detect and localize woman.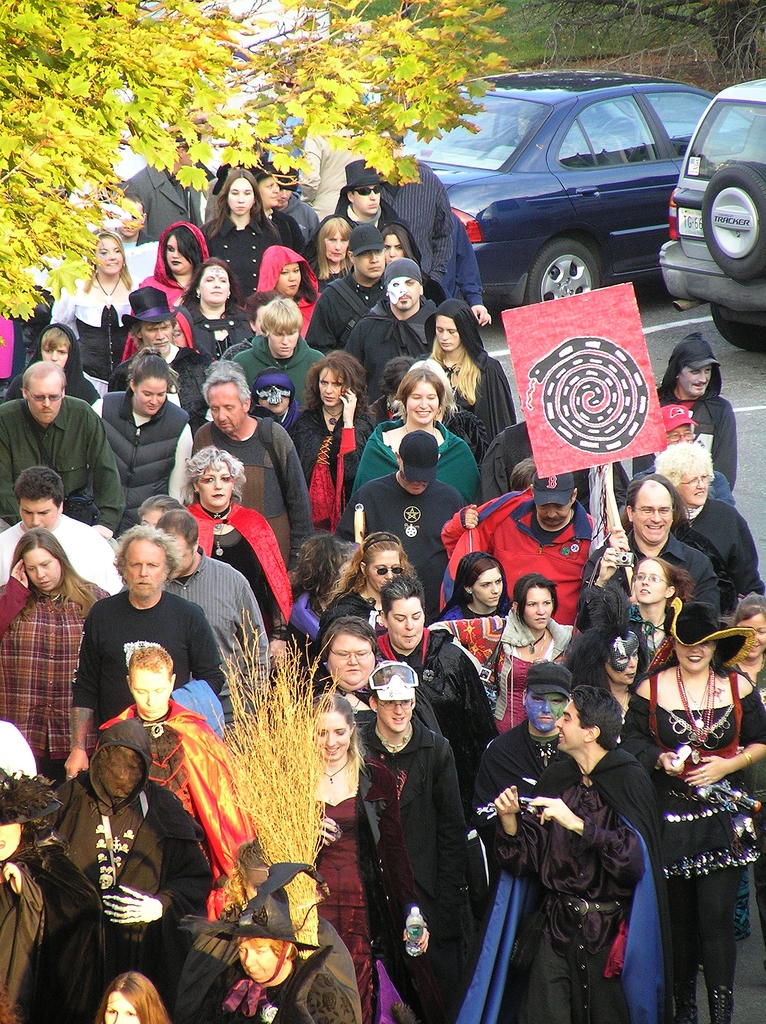
Localized at bbox=[632, 528, 751, 988].
